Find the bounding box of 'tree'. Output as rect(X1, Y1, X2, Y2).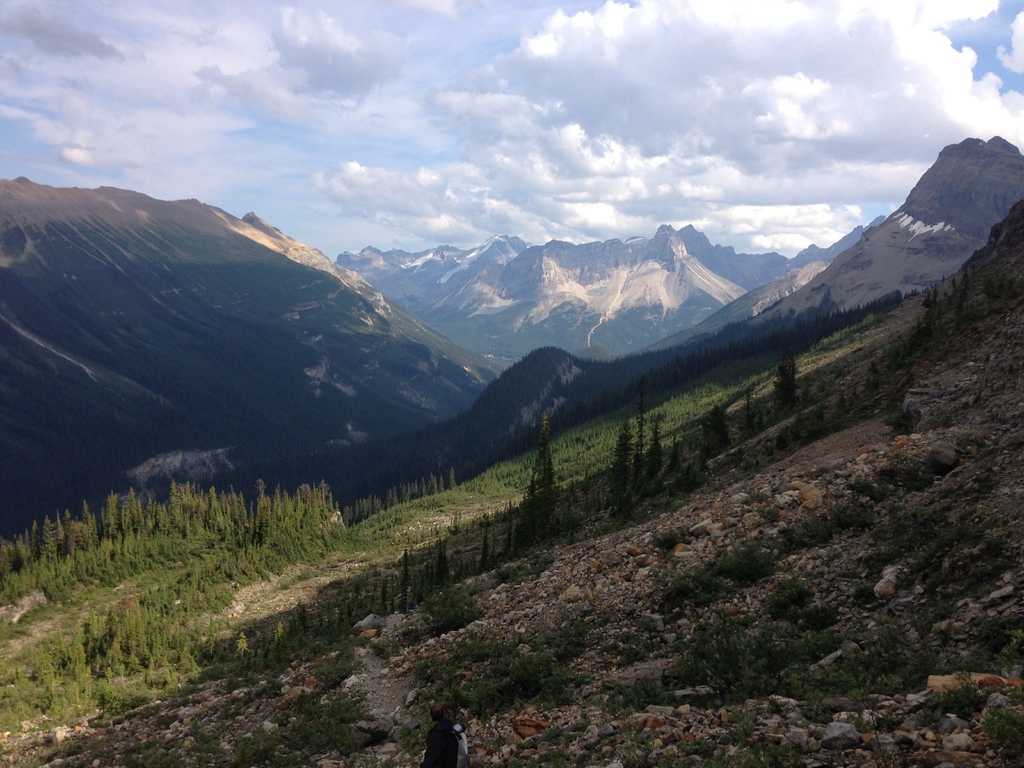
rect(605, 415, 636, 512).
